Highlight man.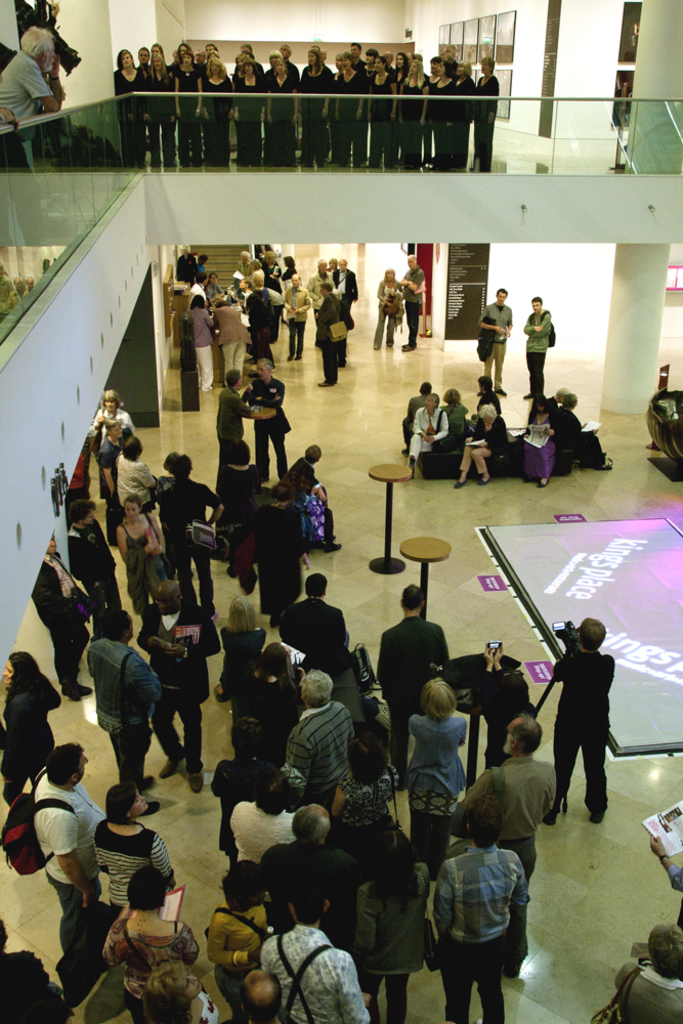
Highlighted region: rect(336, 263, 355, 312).
